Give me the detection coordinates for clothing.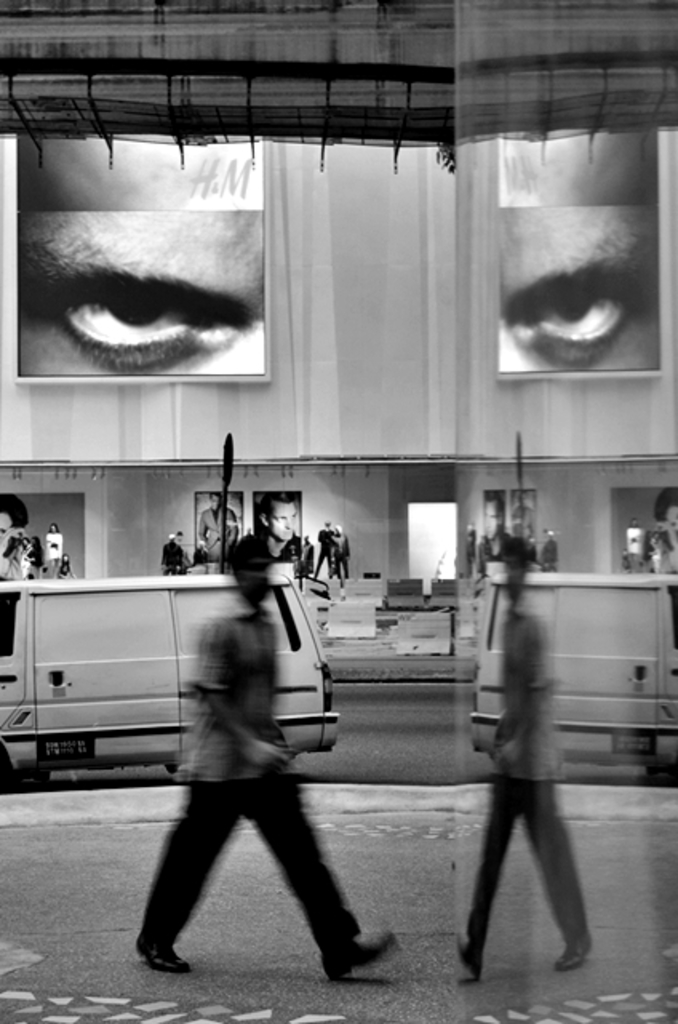
BBox(469, 541, 510, 557).
